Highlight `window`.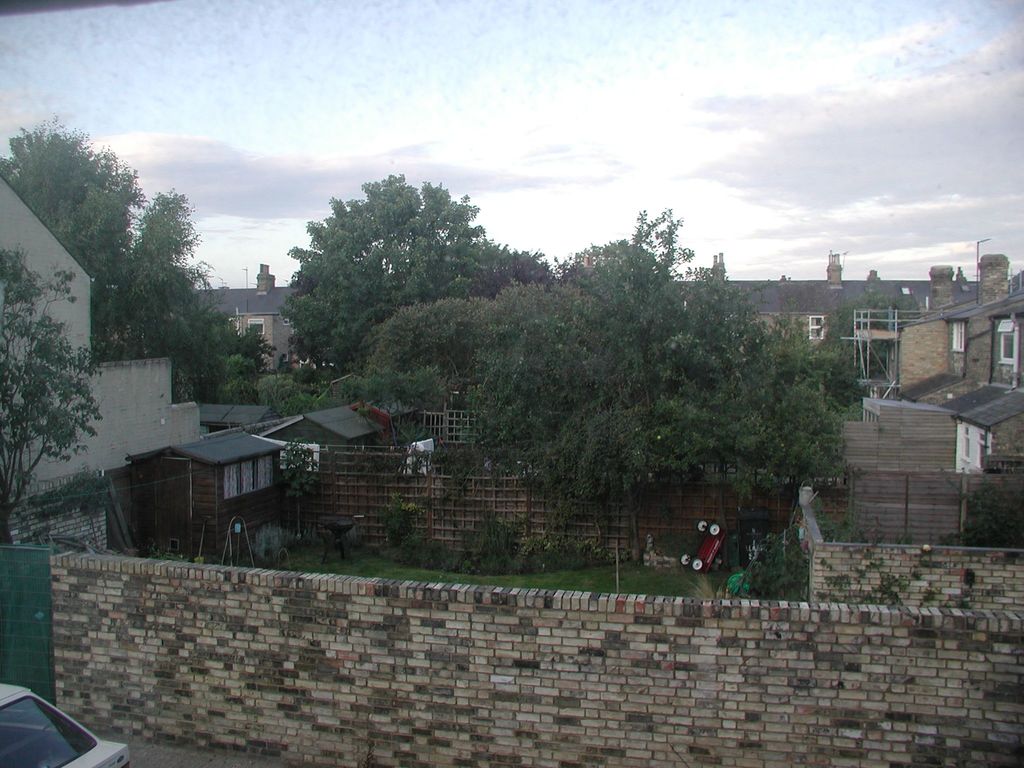
Highlighted region: locate(949, 319, 964, 353).
